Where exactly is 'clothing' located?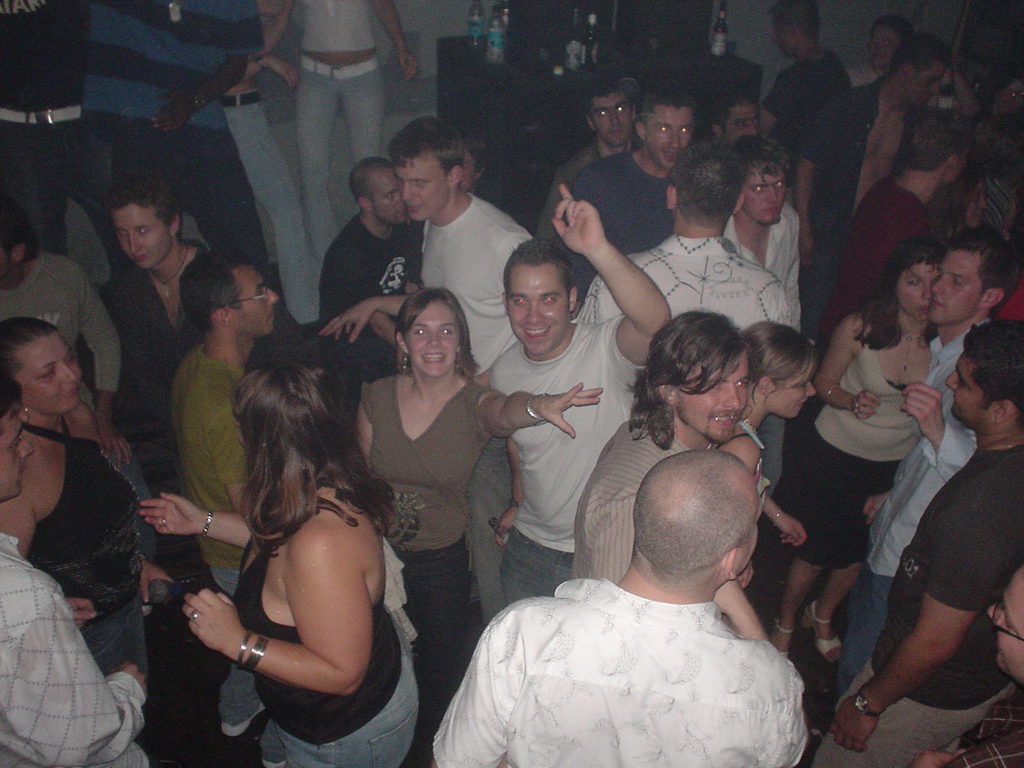
Its bounding box is x1=765 y1=49 x2=847 y2=198.
